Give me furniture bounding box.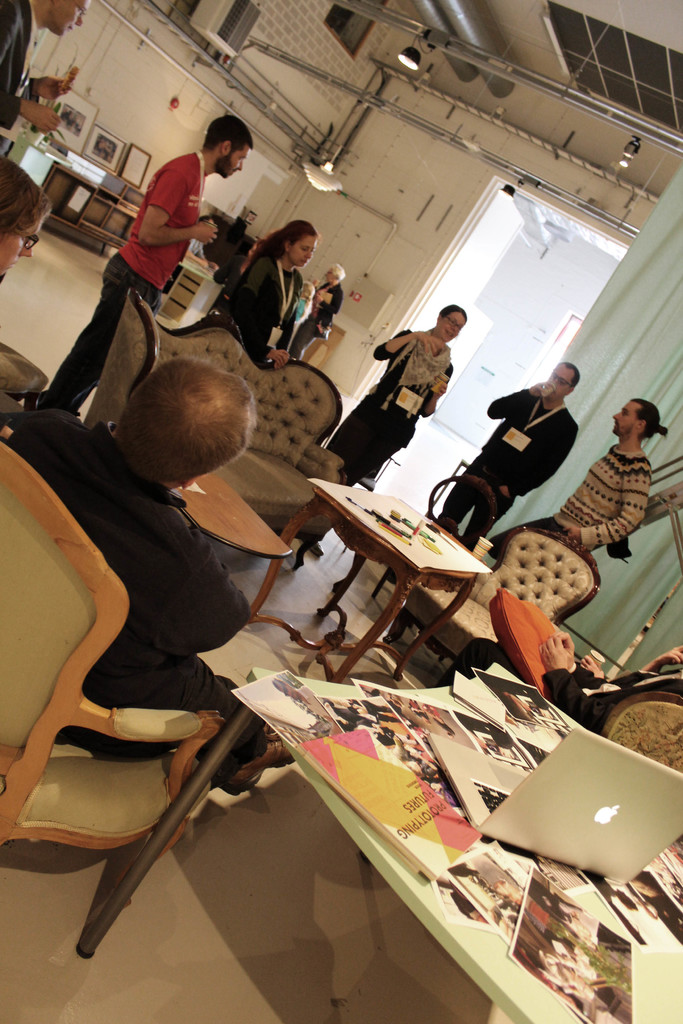
154 261 223 328.
